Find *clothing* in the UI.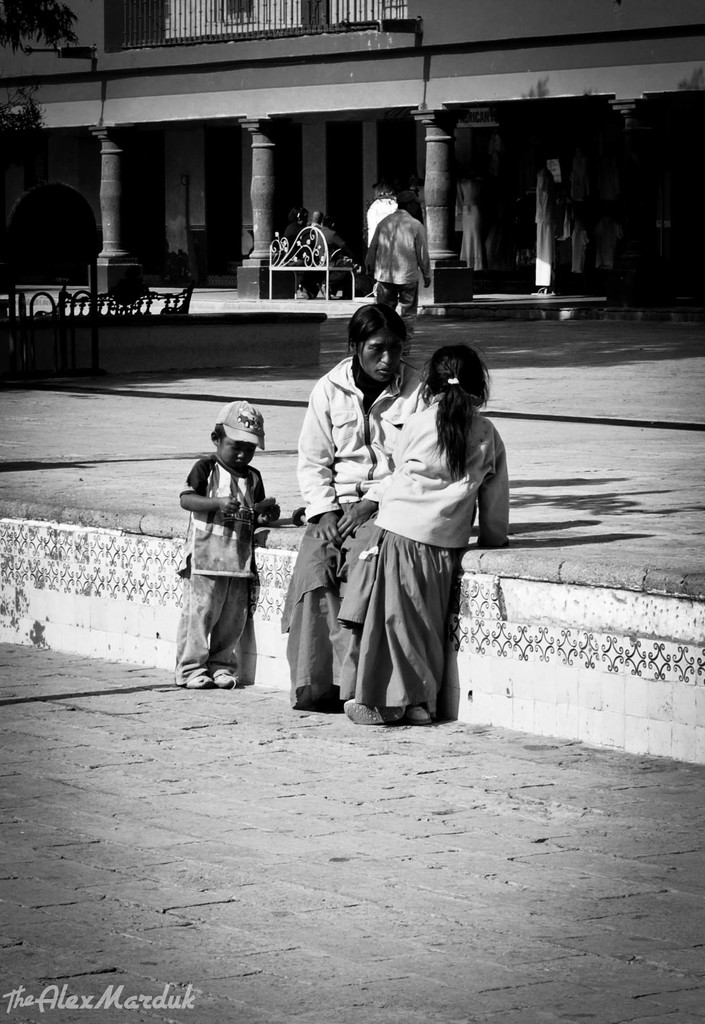
UI element at detection(170, 456, 261, 686).
